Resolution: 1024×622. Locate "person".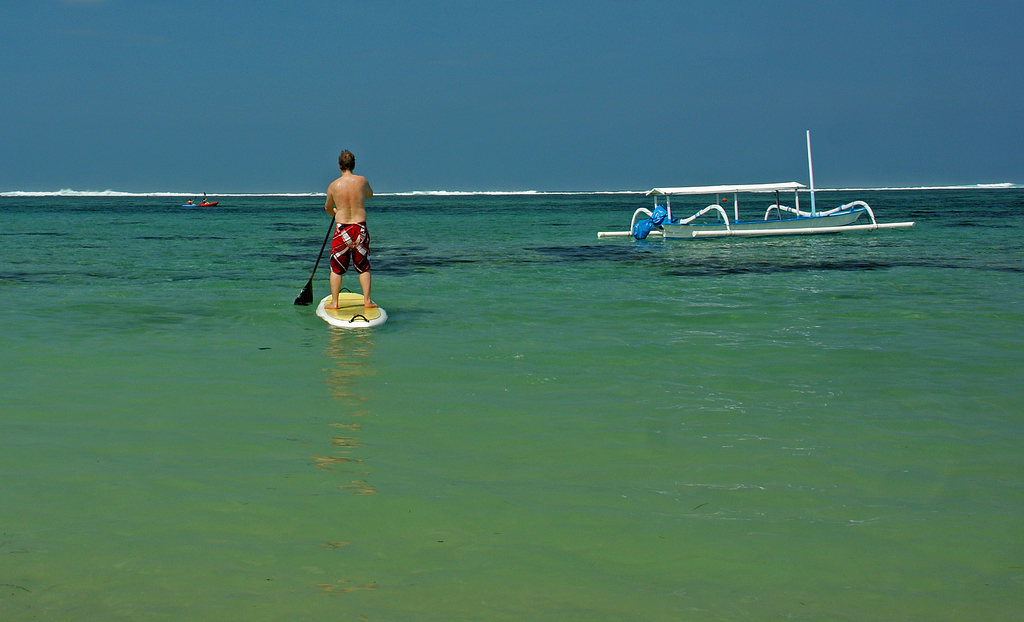
bbox=[326, 148, 380, 310].
